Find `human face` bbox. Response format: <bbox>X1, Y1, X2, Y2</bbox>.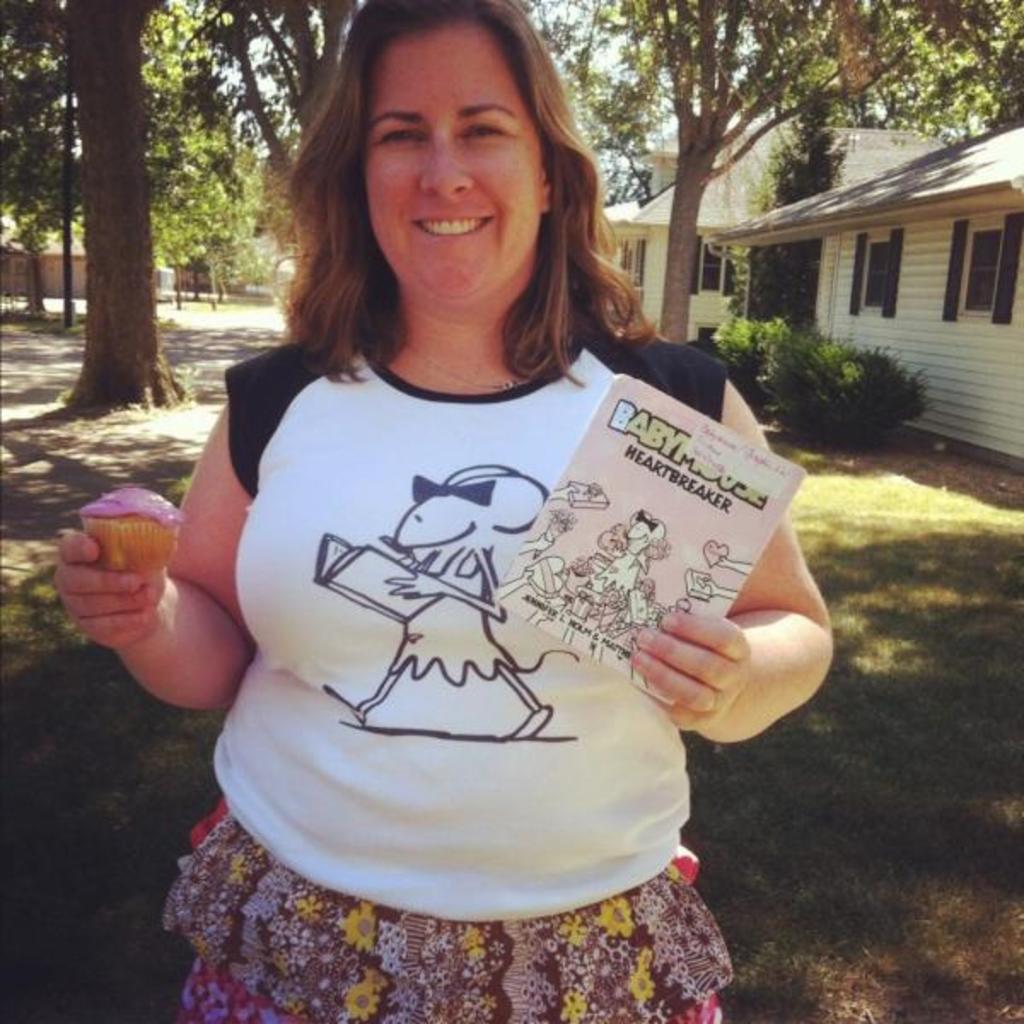
<bbox>353, 31, 546, 307</bbox>.
